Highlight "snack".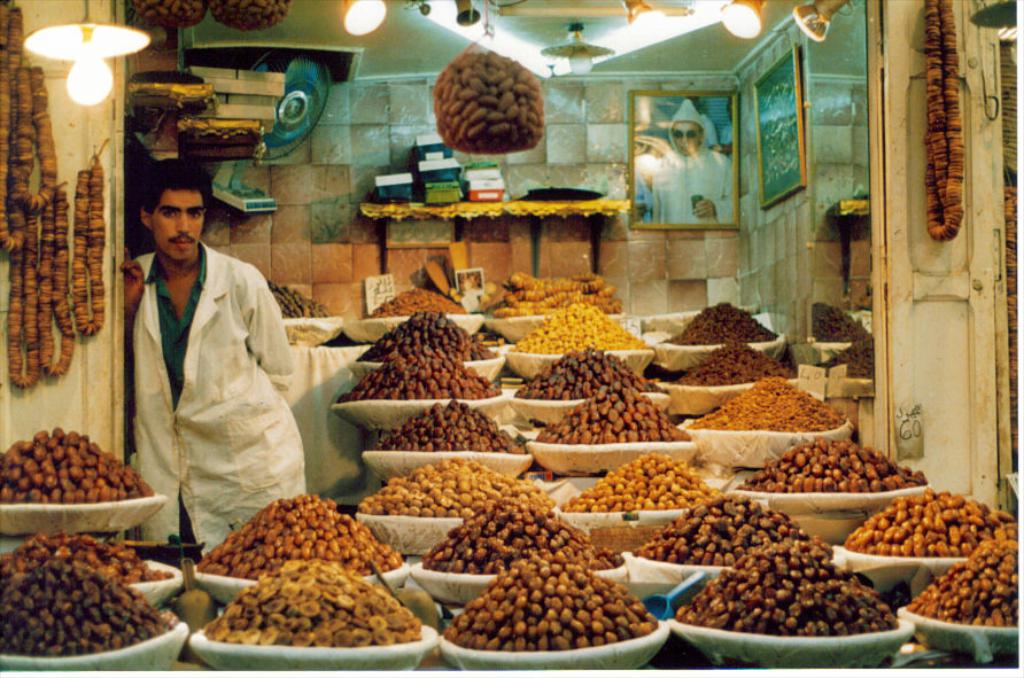
Highlighted region: [525,344,646,392].
